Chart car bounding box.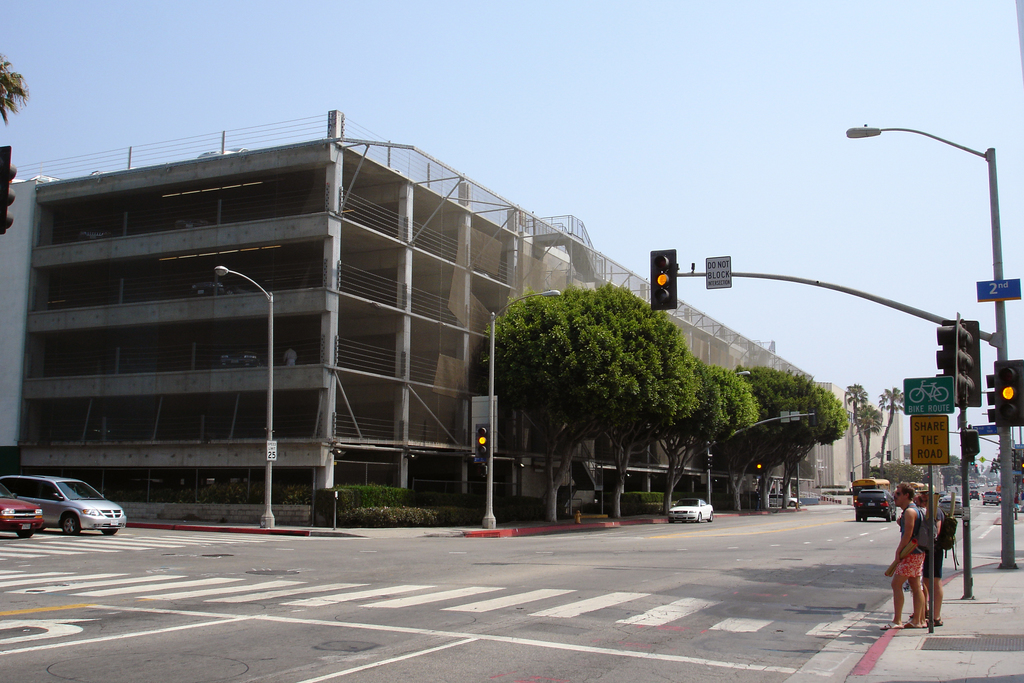
Charted: BBox(666, 498, 714, 522).
